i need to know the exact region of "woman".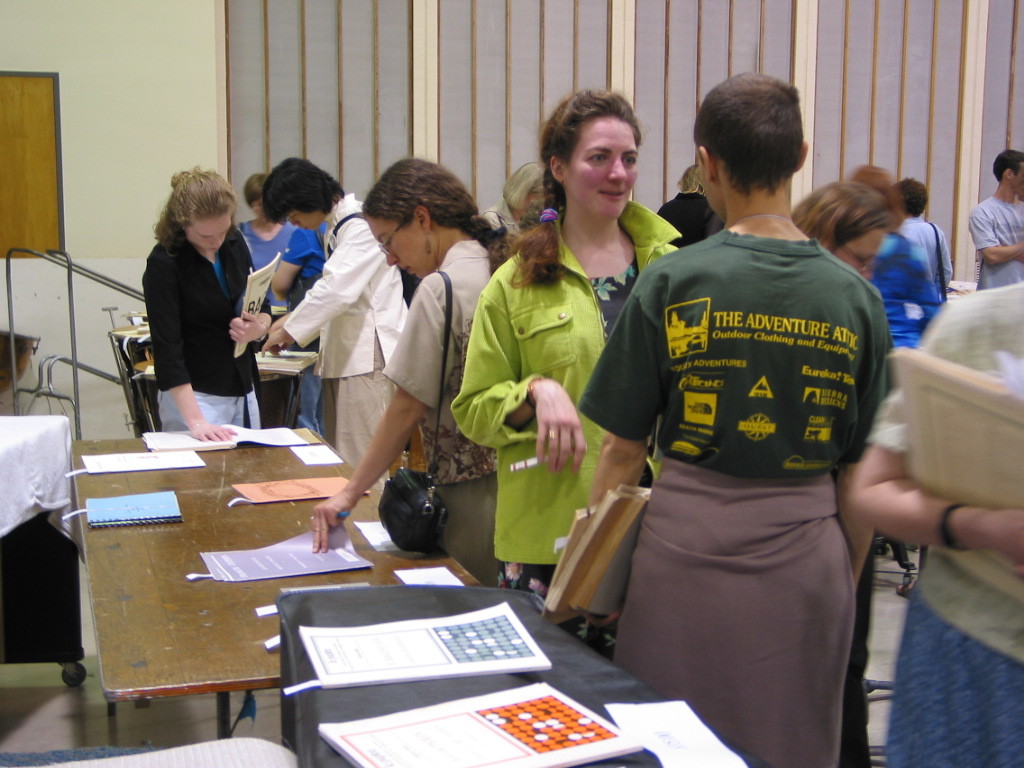
Region: (300,142,514,578).
